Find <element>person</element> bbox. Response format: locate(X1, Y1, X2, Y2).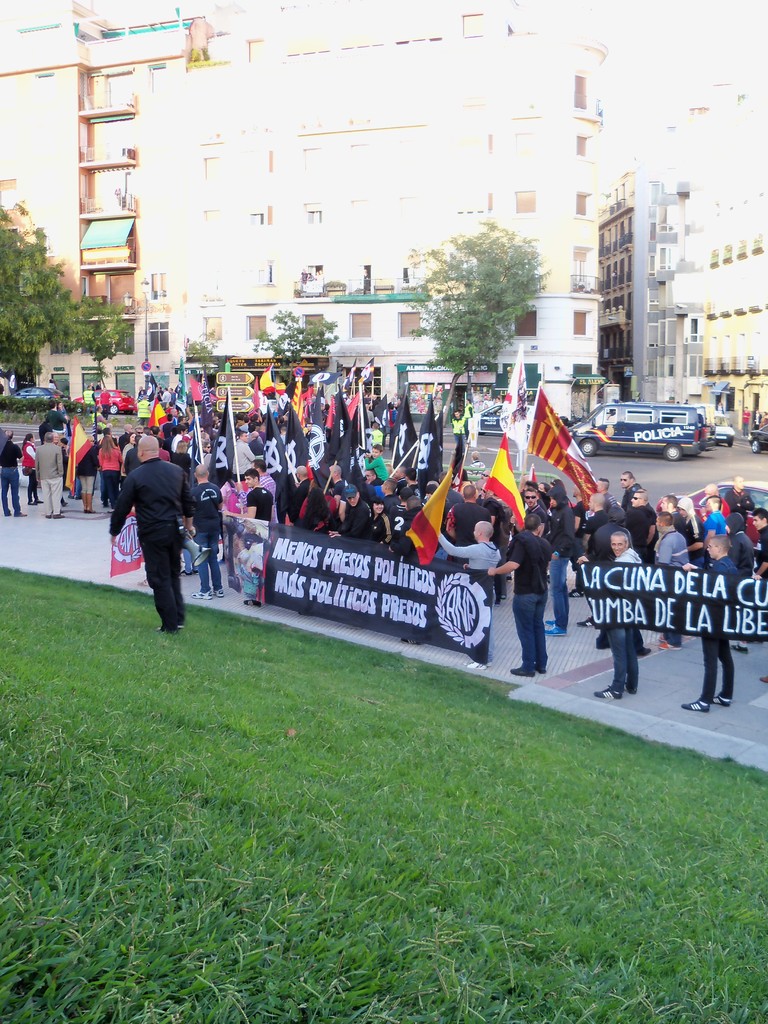
locate(236, 411, 267, 439).
